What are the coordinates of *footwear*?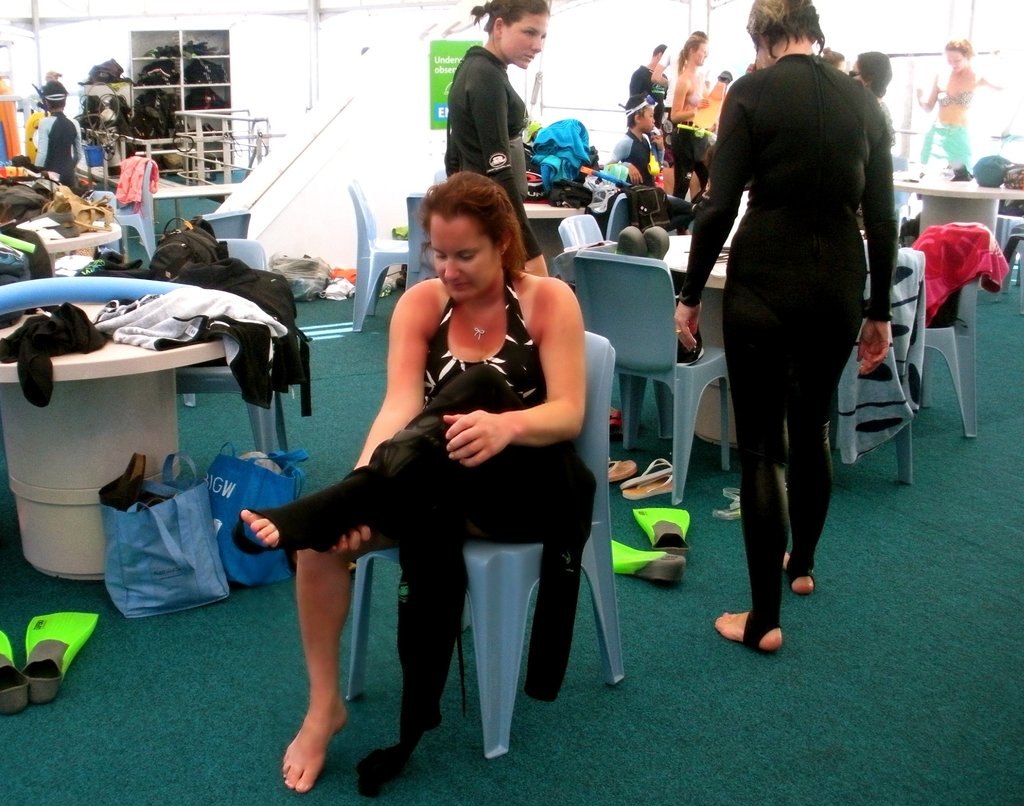
<bbox>612, 540, 684, 590</bbox>.
